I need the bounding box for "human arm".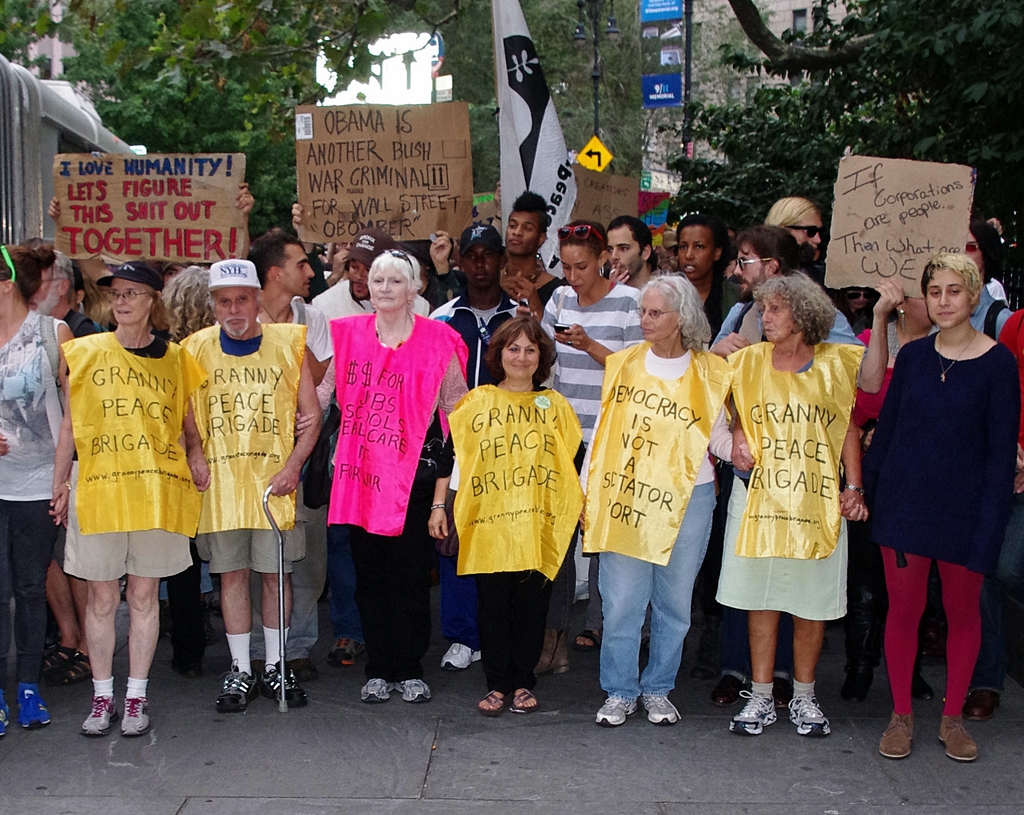
Here it is: bbox=[294, 413, 315, 436].
